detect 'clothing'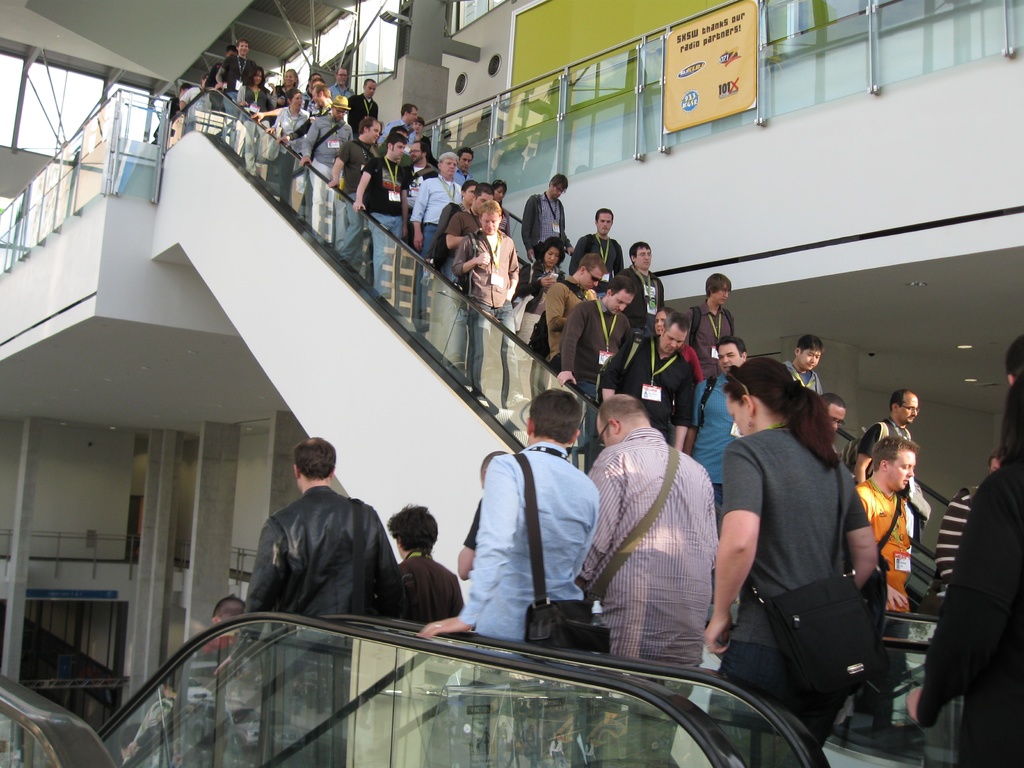
region(932, 483, 968, 604)
